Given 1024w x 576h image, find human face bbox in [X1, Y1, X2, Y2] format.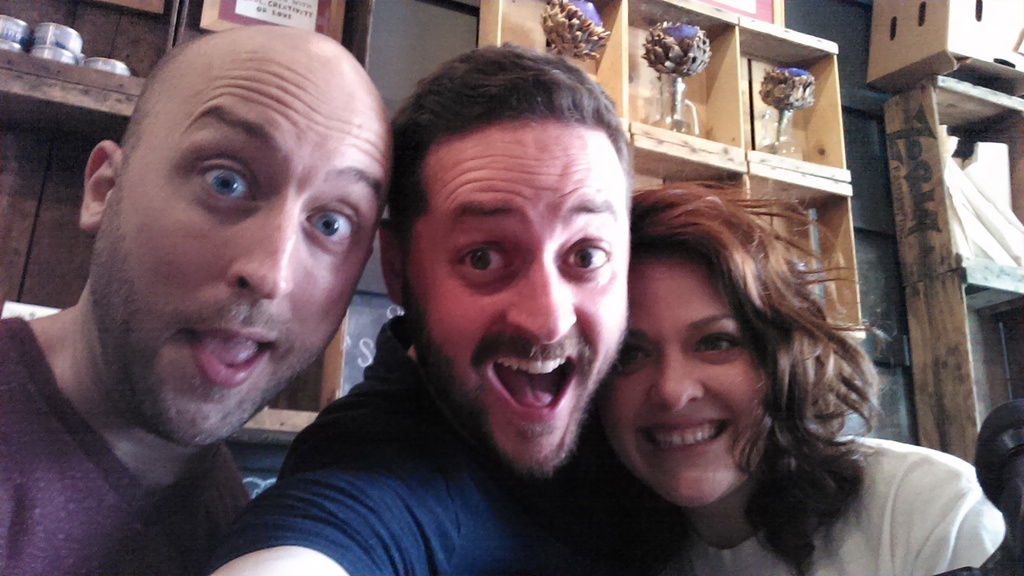
[92, 54, 385, 447].
